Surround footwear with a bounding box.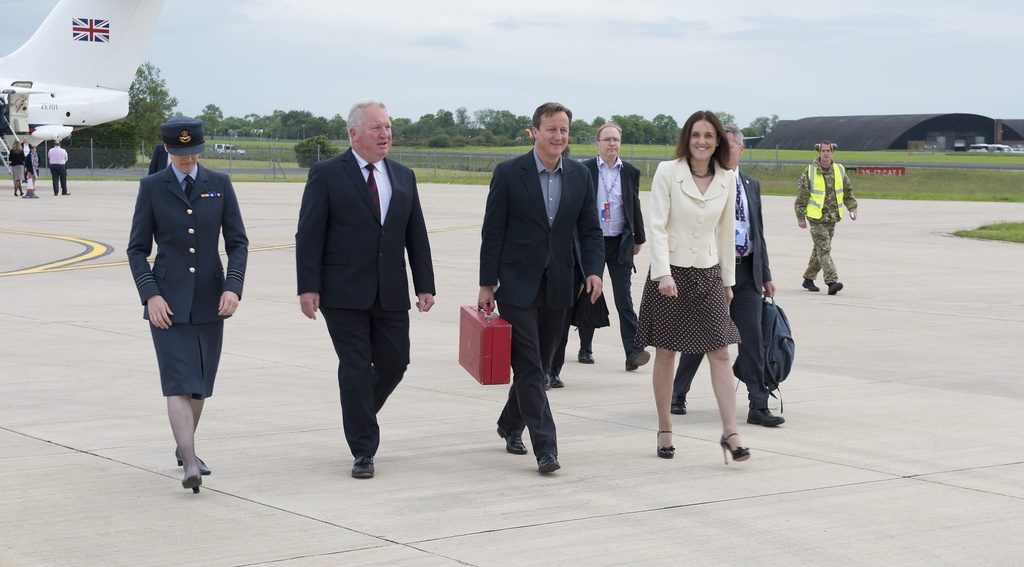
829,281,845,297.
